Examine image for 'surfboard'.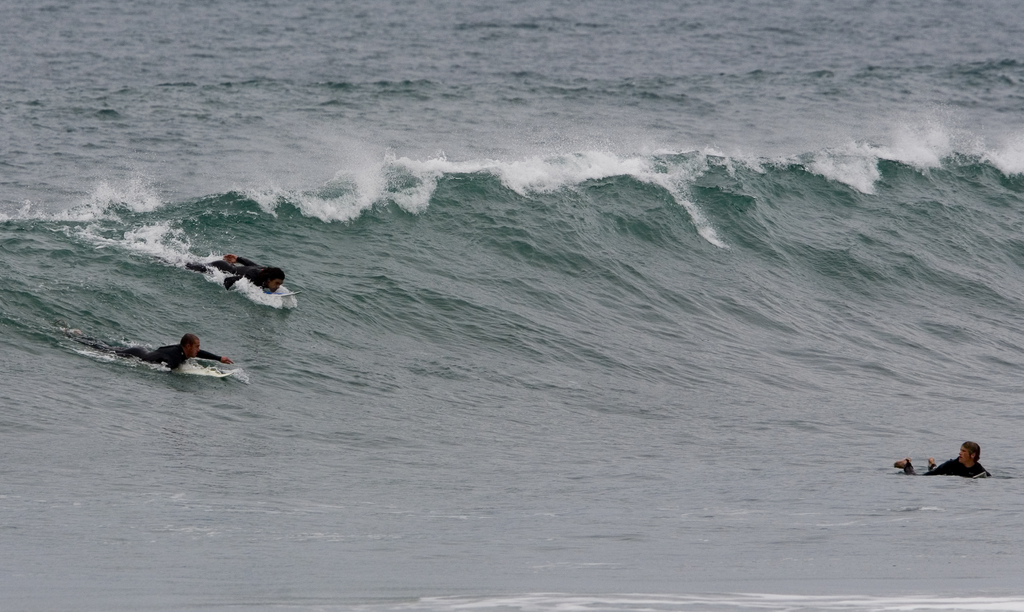
Examination result: crop(197, 370, 238, 381).
